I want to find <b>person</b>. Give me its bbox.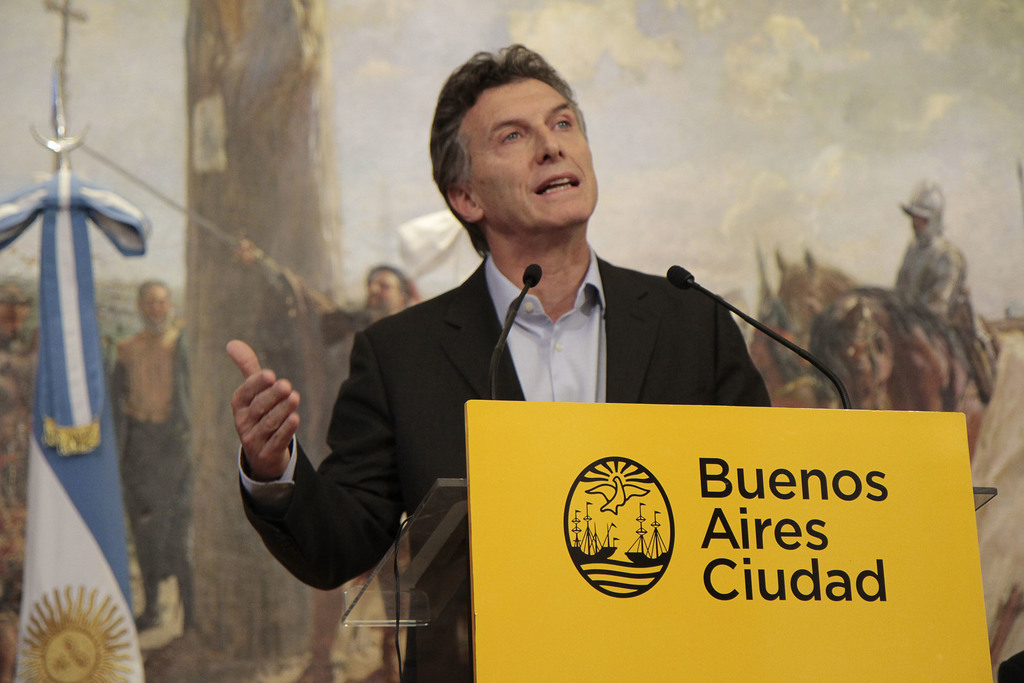
{"x1": 0, "y1": 280, "x2": 46, "y2": 580}.
